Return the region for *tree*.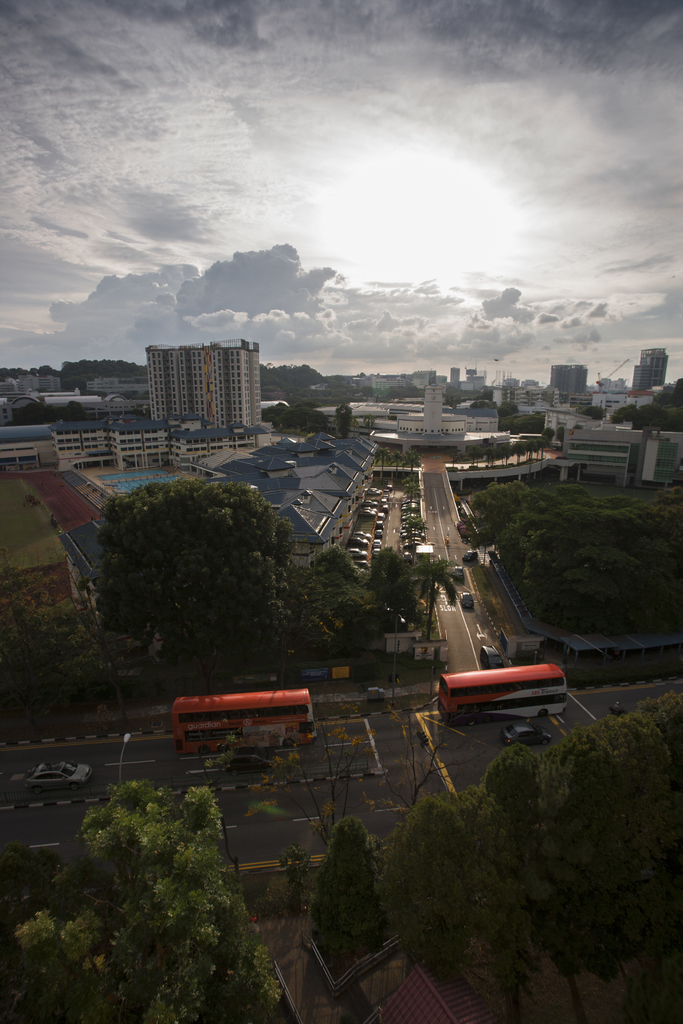
l=413, t=552, r=470, b=636.
